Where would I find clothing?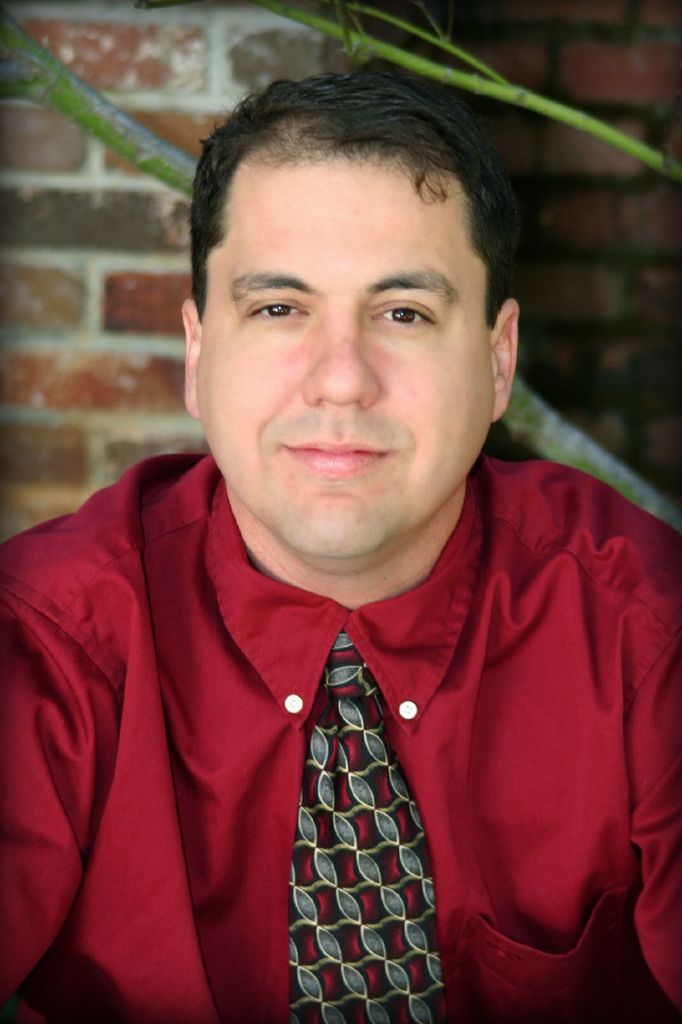
At 38,390,658,1020.
